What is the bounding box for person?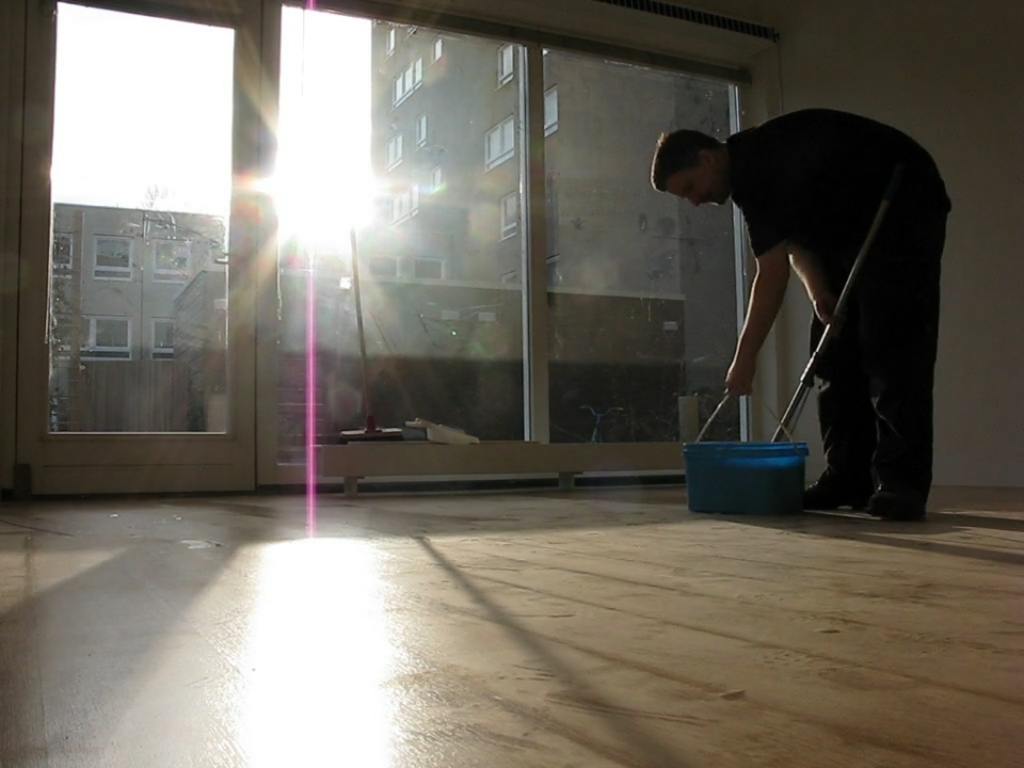
(x1=673, y1=90, x2=938, y2=517).
